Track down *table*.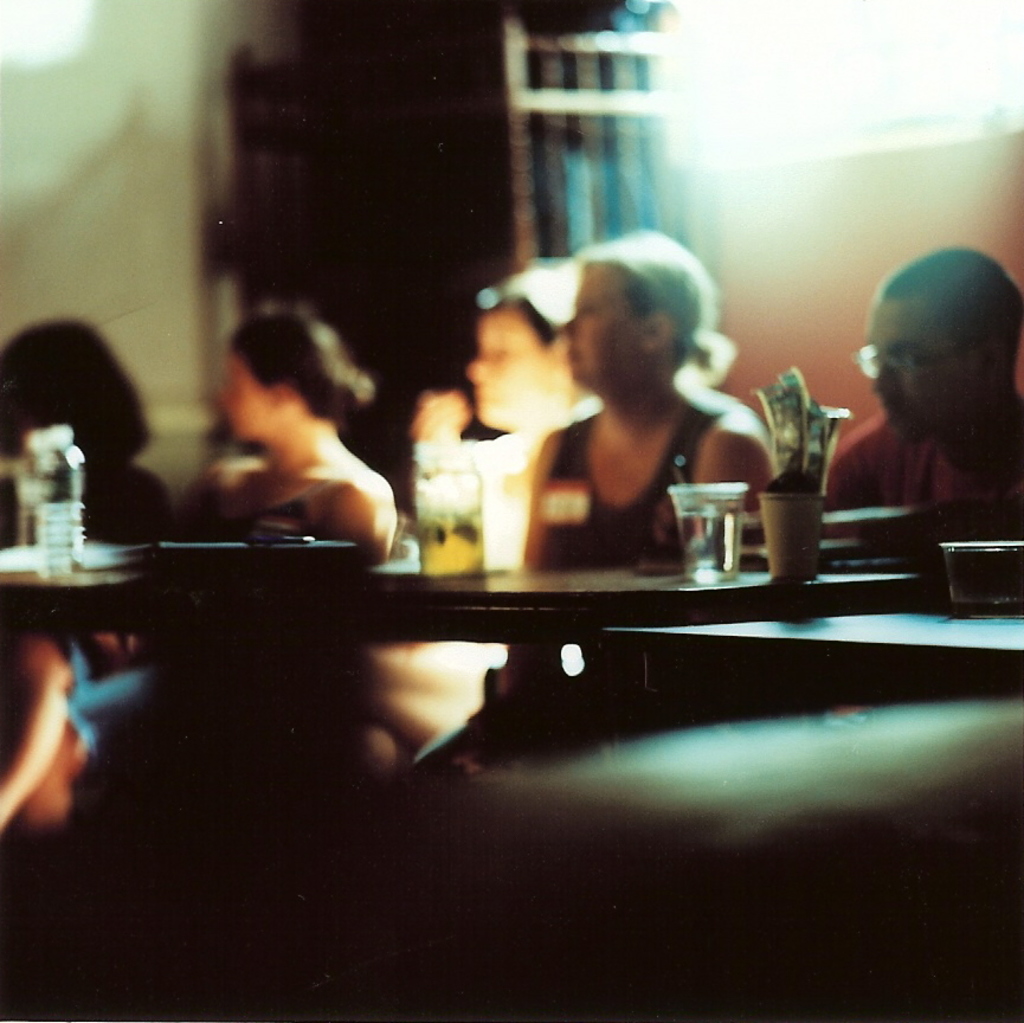
Tracked to 595/590/1023/767.
